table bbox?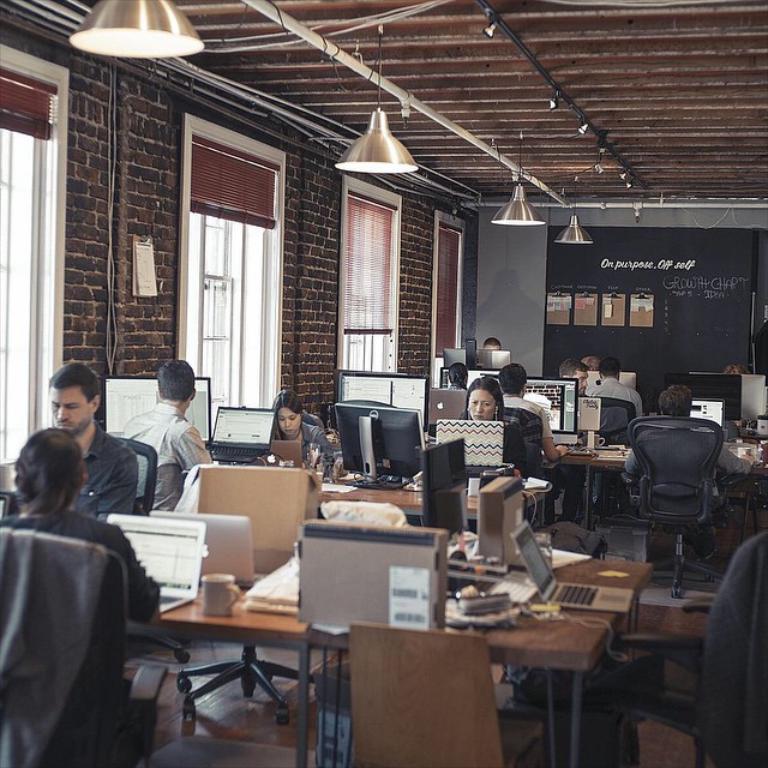
[left=114, top=544, right=250, bottom=619]
